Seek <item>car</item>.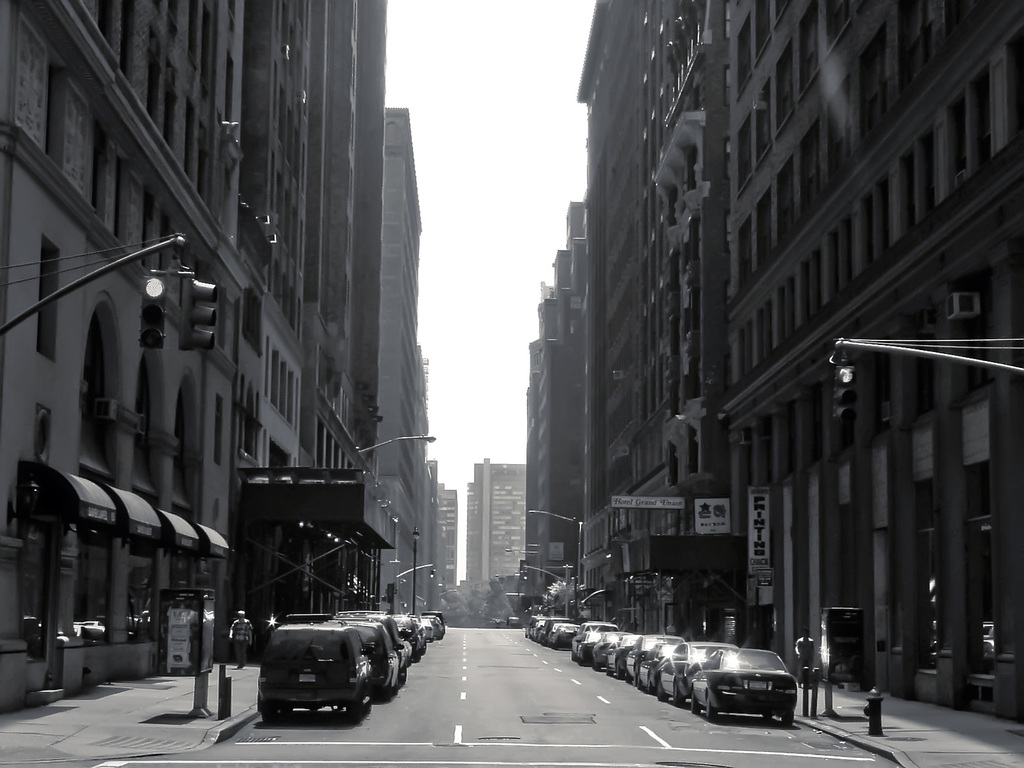
(x1=697, y1=636, x2=807, y2=728).
